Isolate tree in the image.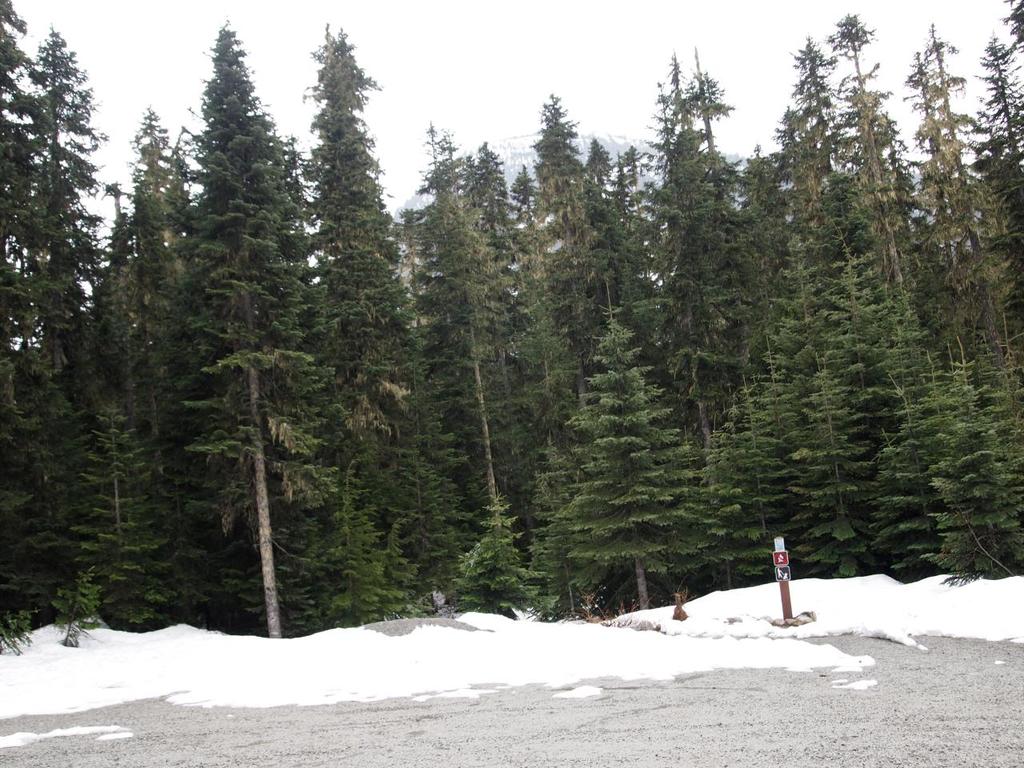
Isolated region: box=[522, 104, 615, 506].
